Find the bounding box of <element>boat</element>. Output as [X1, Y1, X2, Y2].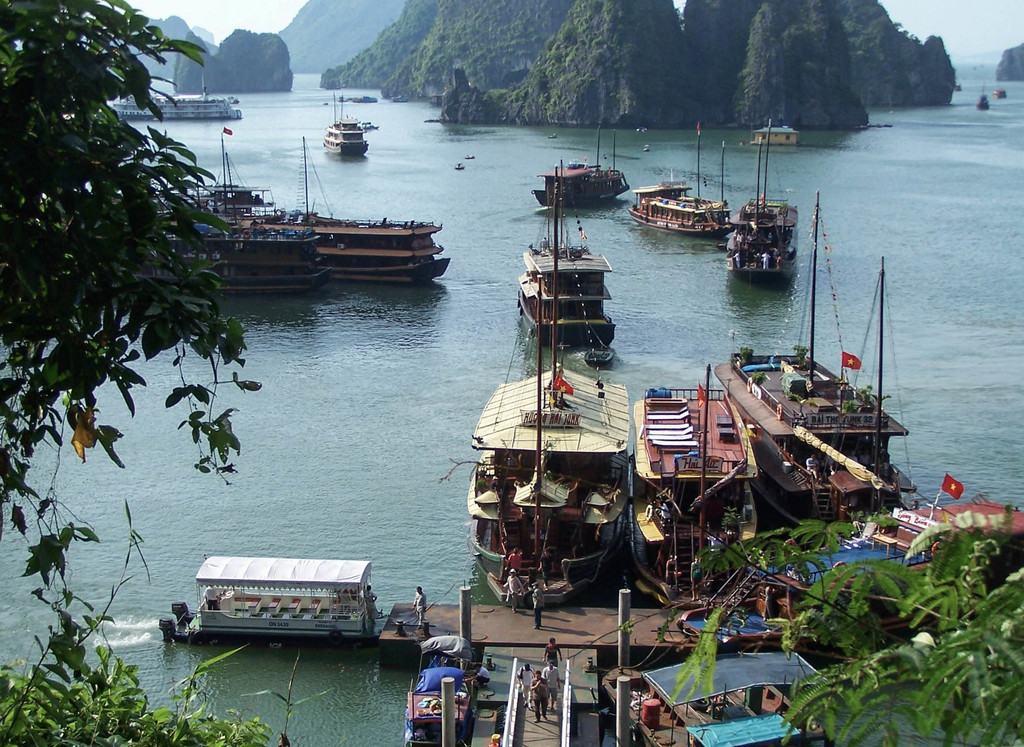
[180, 550, 420, 652].
